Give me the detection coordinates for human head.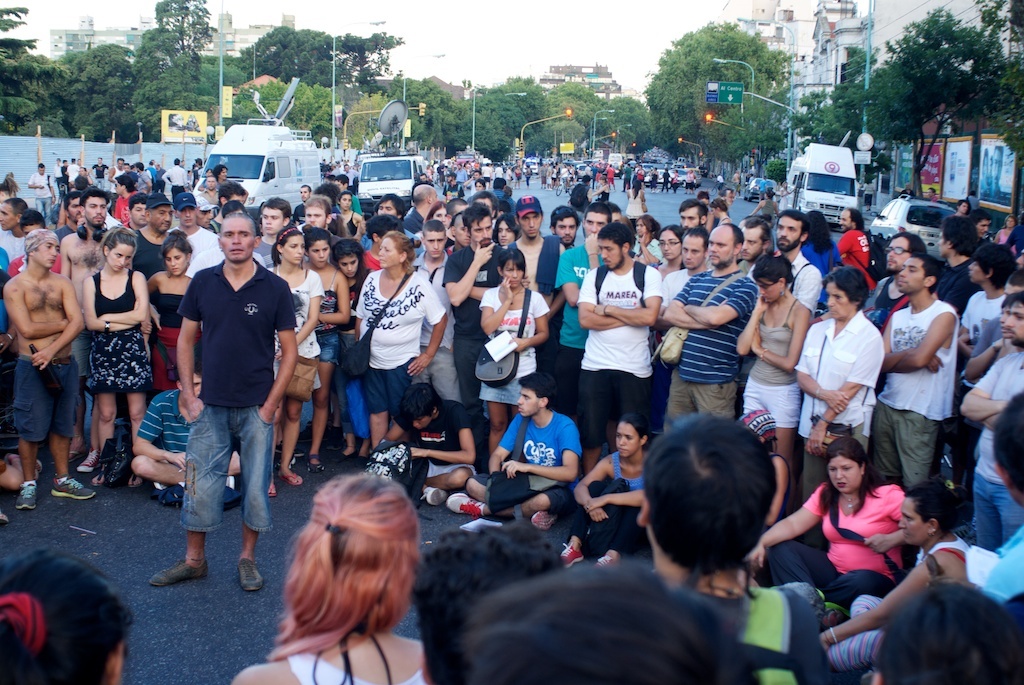
<region>492, 217, 514, 244</region>.
